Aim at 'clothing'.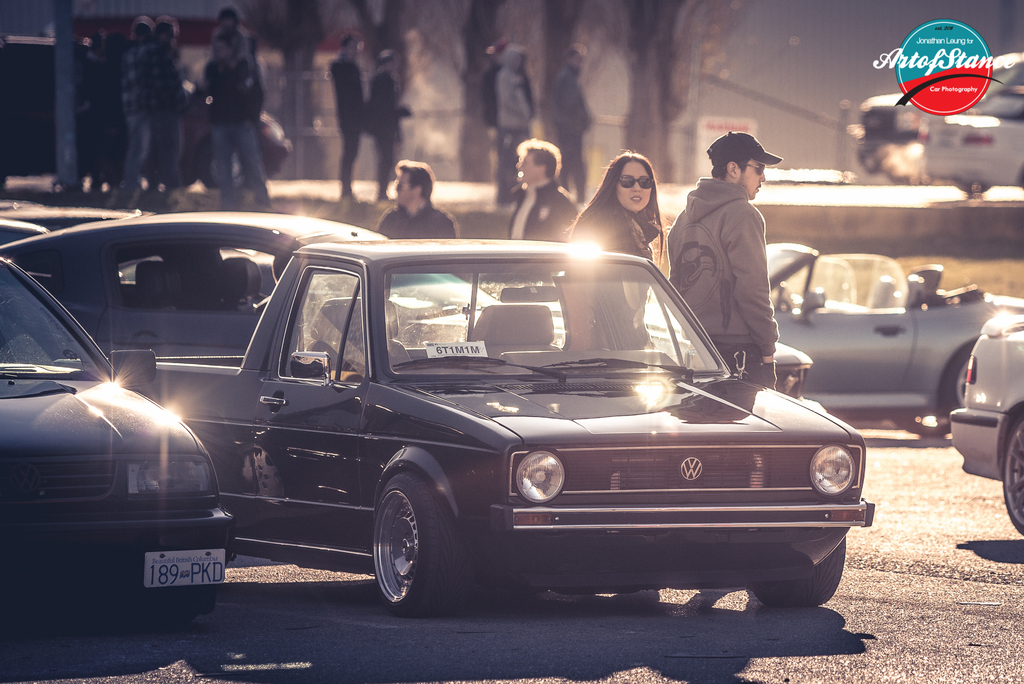
Aimed at (147, 42, 190, 191).
